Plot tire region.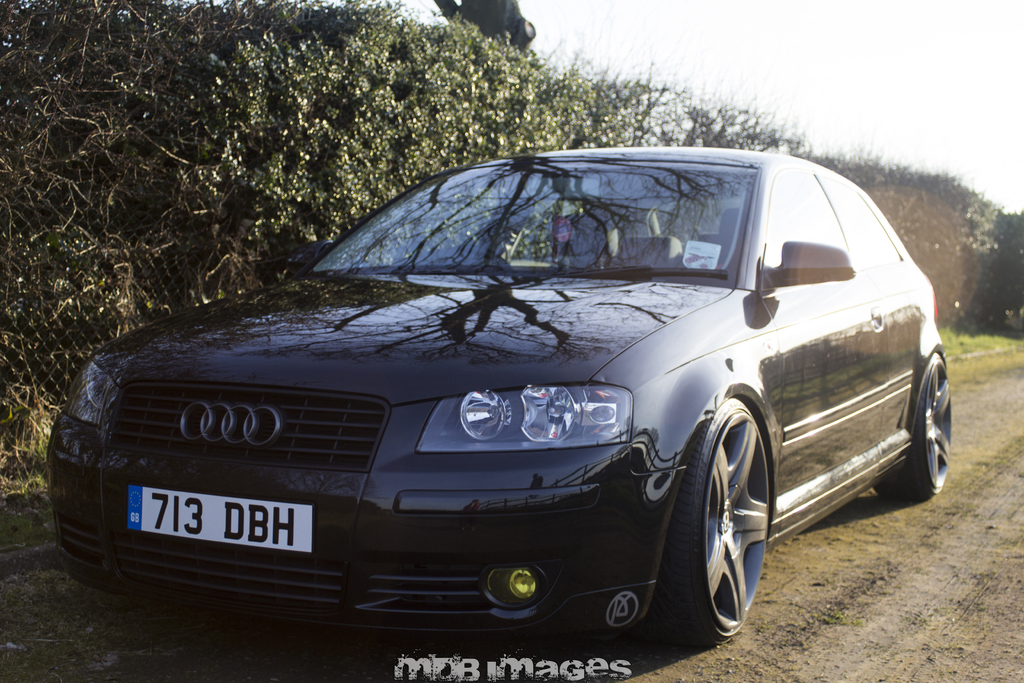
Plotted at <bbox>62, 552, 134, 594</bbox>.
